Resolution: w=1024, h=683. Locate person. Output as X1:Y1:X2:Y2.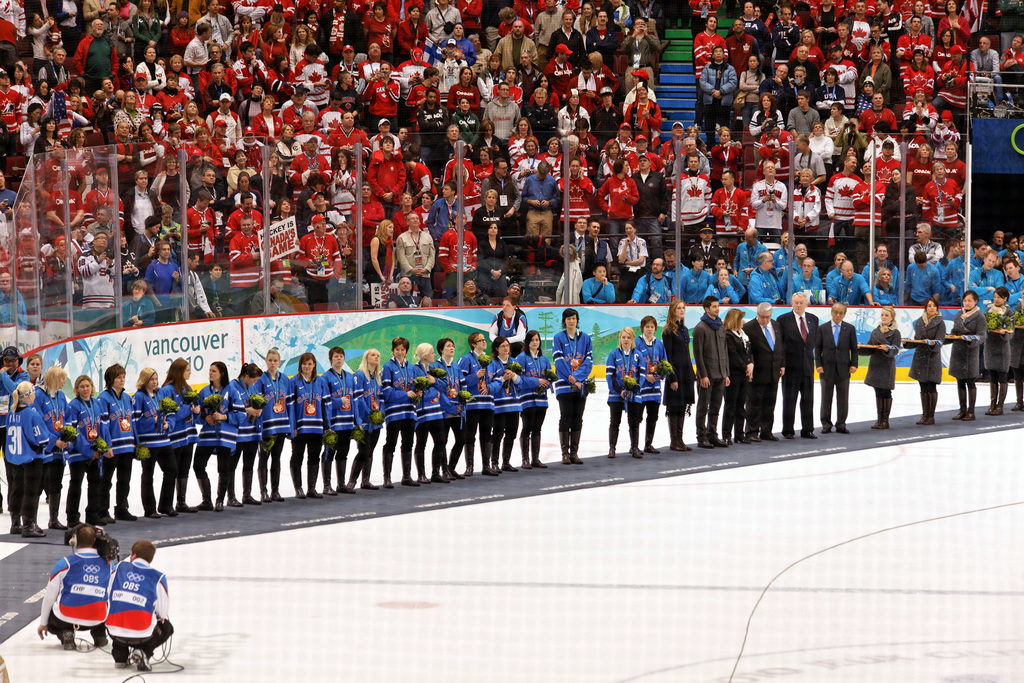
322:347:364:494.
